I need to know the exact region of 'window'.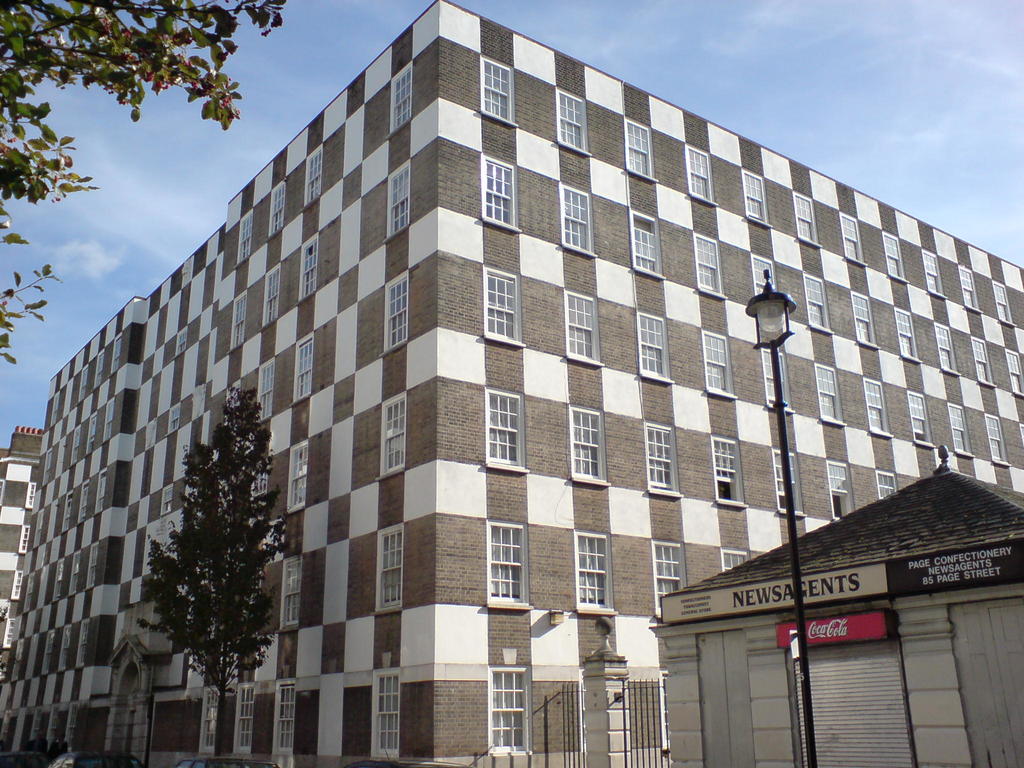
Region: x1=31, y1=705, x2=45, y2=741.
